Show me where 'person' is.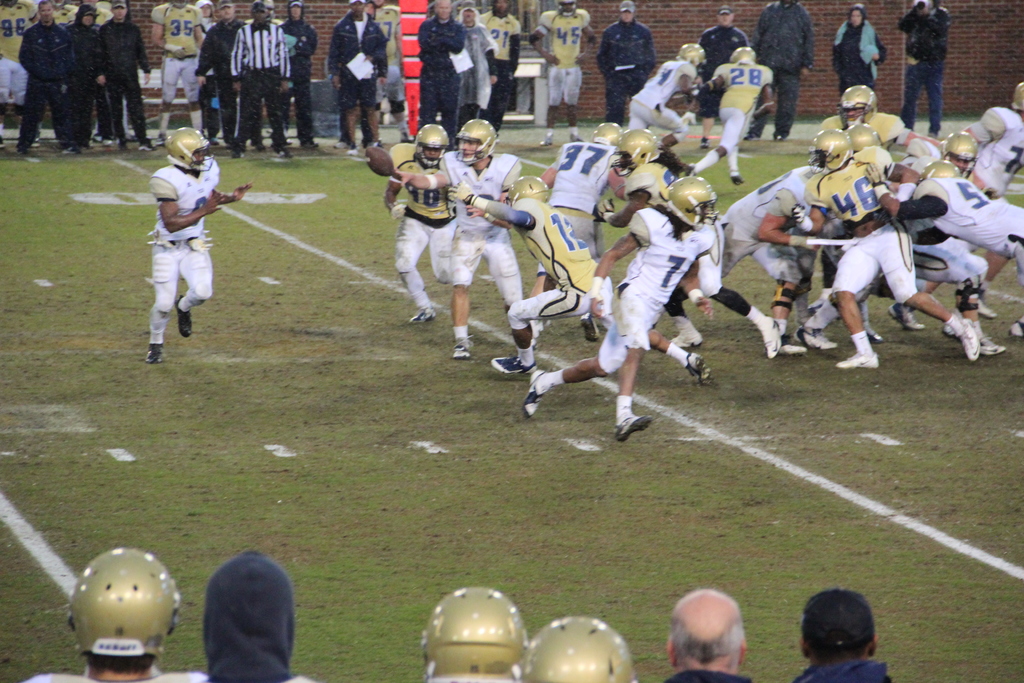
'person' is at (left=382, top=123, right=481, bottom=320).
